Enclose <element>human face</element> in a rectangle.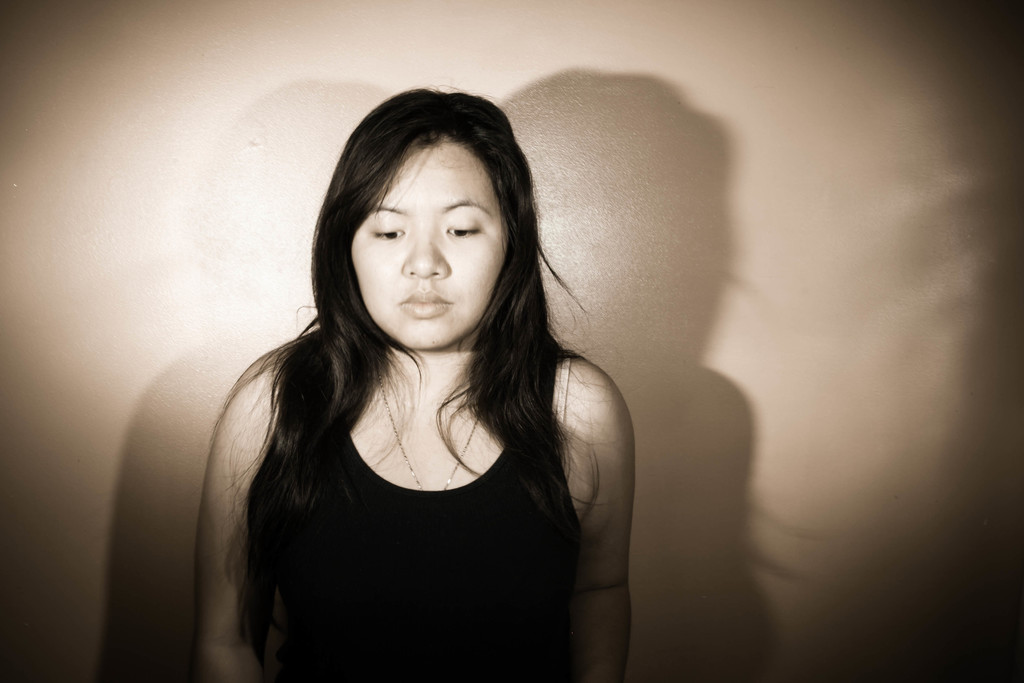
(left=337, top=139, right=510, bottom=355).
